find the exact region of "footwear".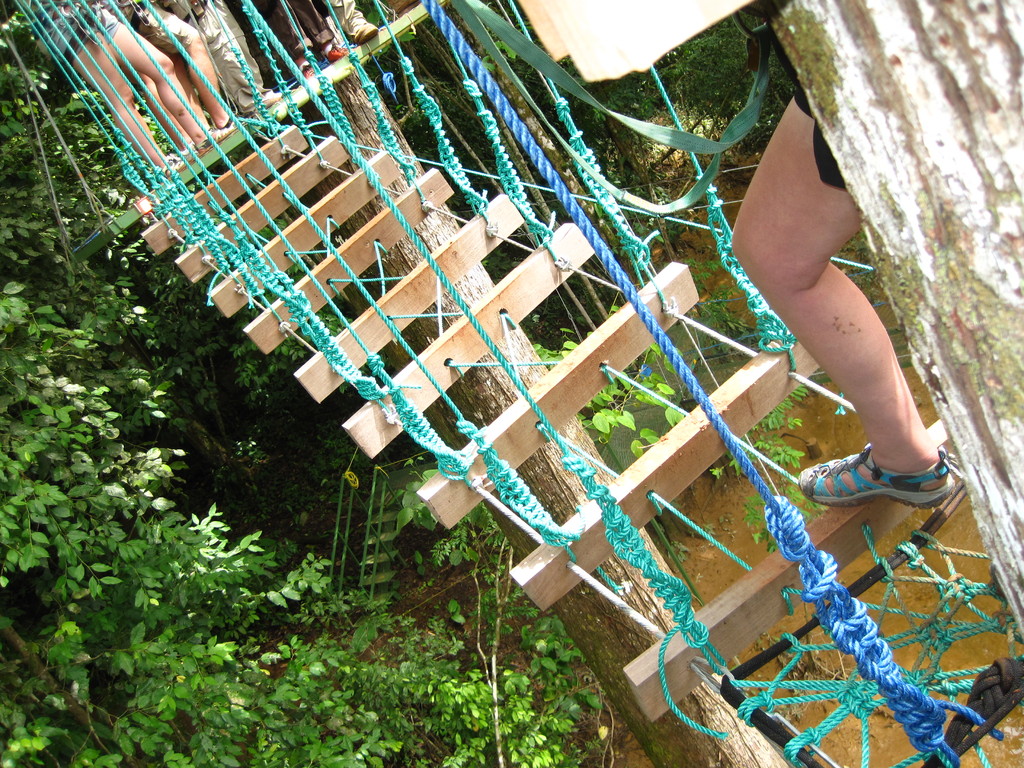
Exact region: l=298, t=64, r=316, b=77.
